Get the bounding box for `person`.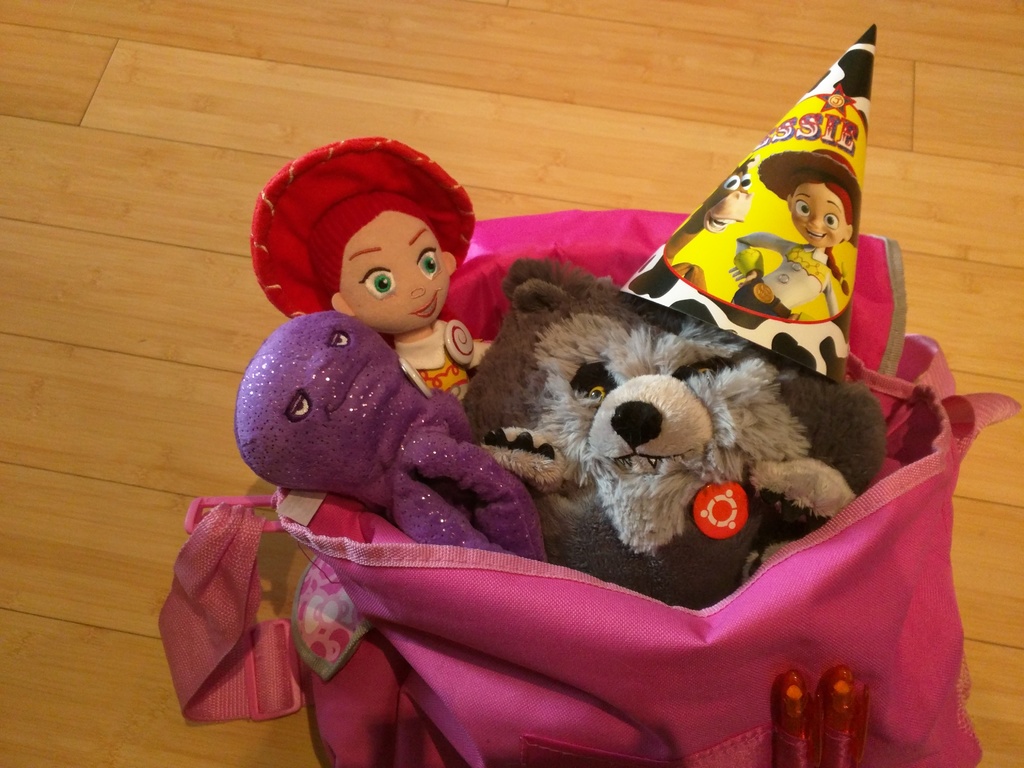
x1=734, y1=148, x2=860, y2=320.
